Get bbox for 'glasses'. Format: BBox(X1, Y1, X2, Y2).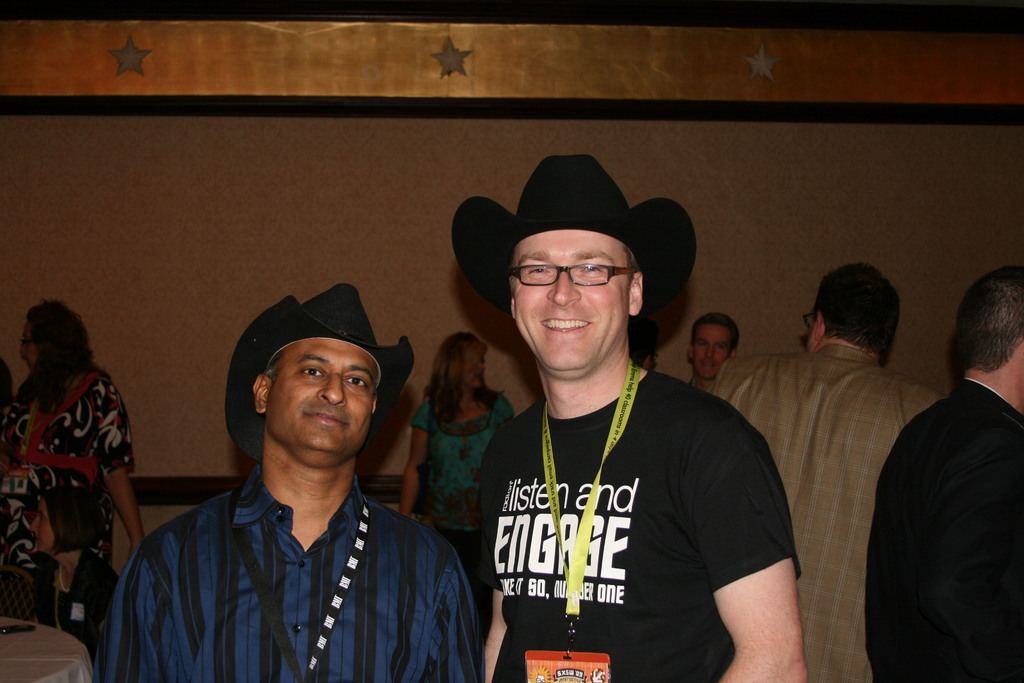
BBox(19, 339, 31, 345).
